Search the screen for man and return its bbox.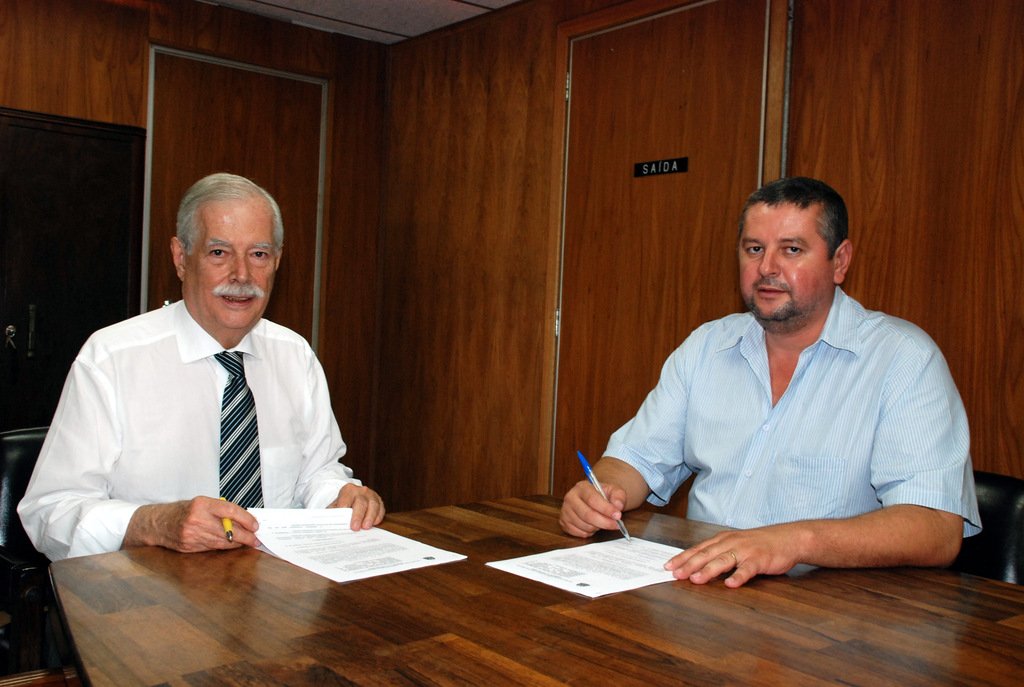
Found: left=556, top=178, right=979, bottom=587.
